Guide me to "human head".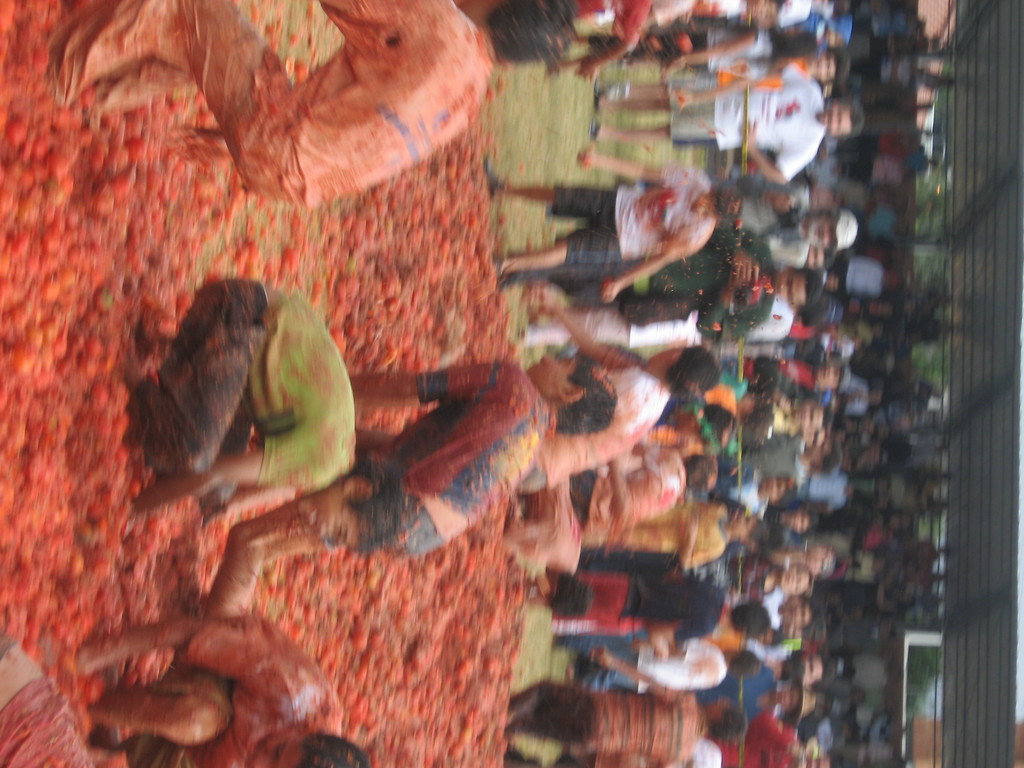
Guidance: {"x1": 703, "y1": 700, "x2": 750, "y2": 745}.
